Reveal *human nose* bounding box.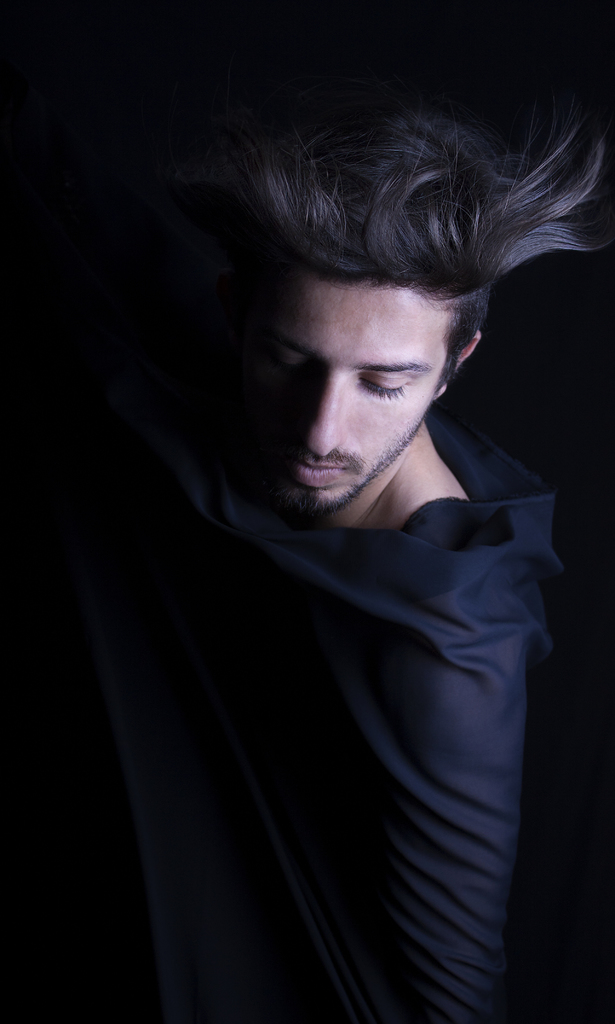
Revealed: (left=294, top=362, right=345, bottom=463).
